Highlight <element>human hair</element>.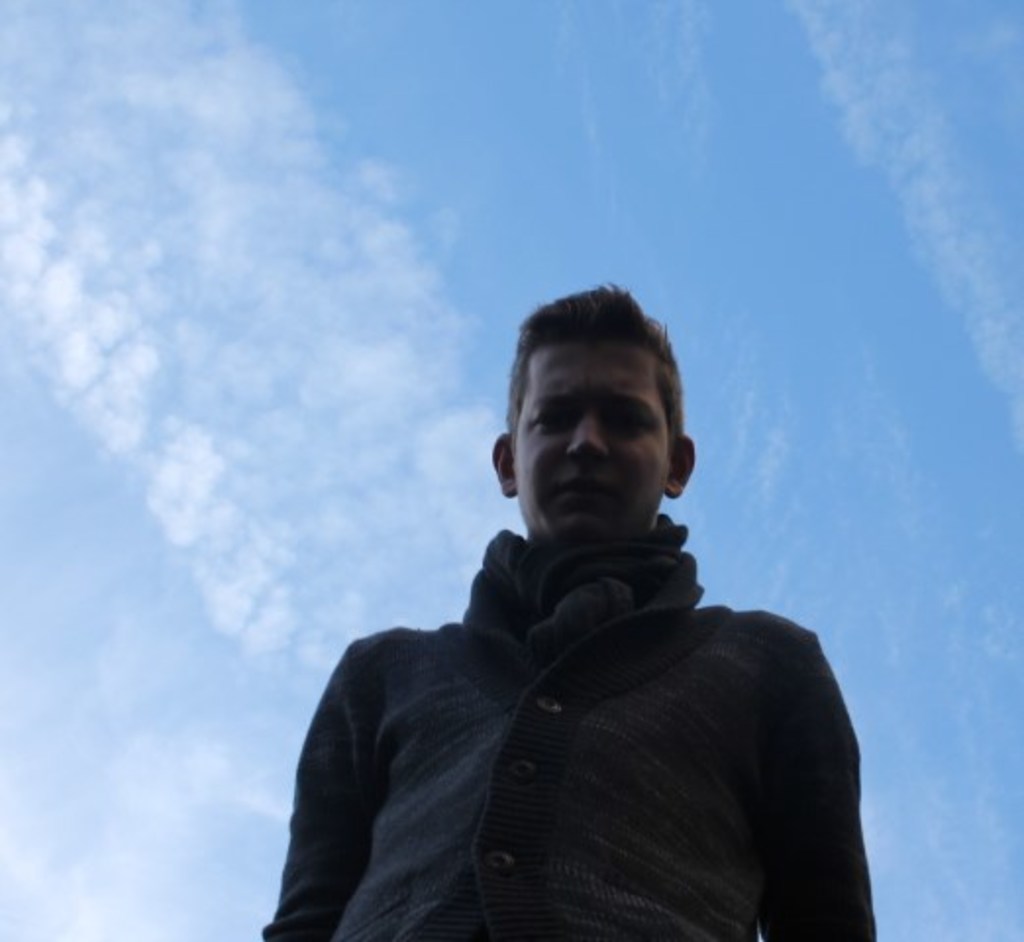
Highlighted region: l=490, t=300, r=661, b=447.
